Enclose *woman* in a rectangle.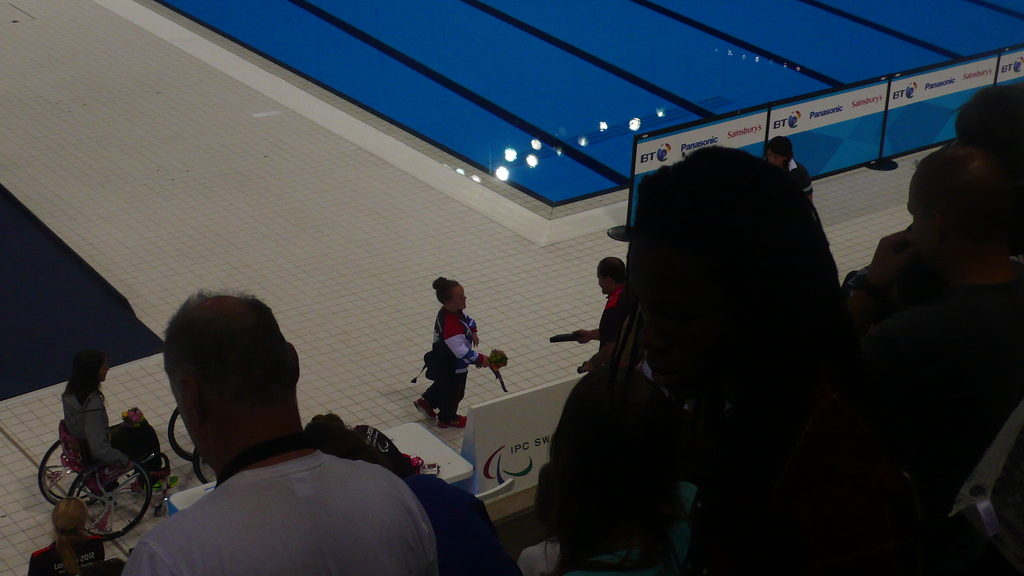
(left=58, top=346, right=173, bottom=494).
